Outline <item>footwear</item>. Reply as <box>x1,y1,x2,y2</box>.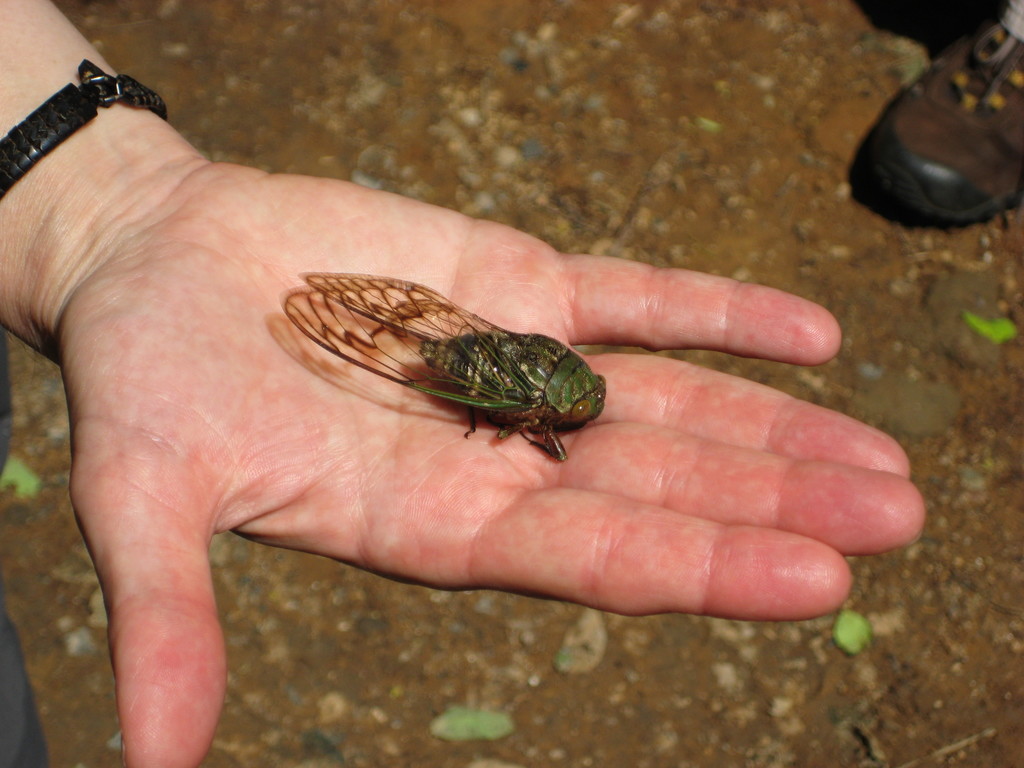
<box>849,0,1023,226</box>.
